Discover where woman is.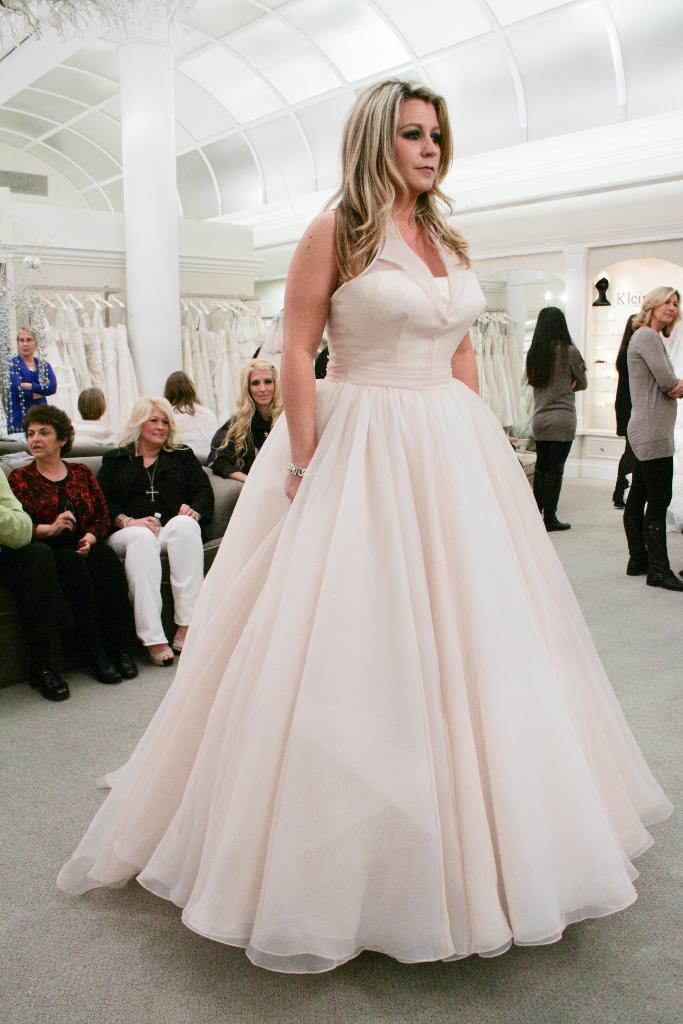
Discovered at Rect(4, 403, 122, 717).
